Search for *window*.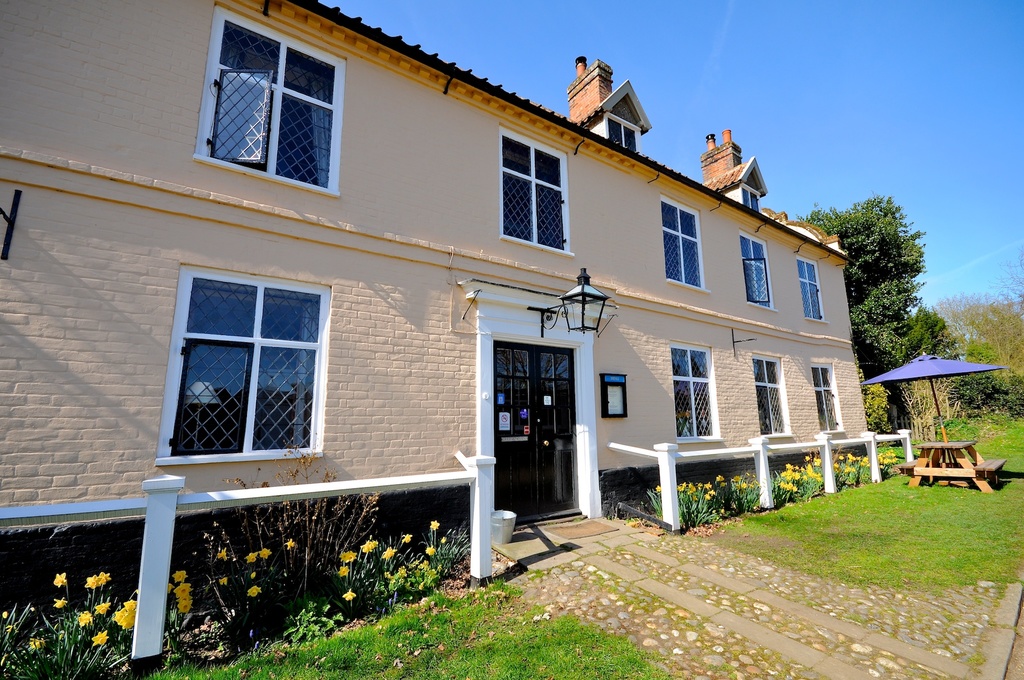
Found at rect(793, 252, 832, 327).
